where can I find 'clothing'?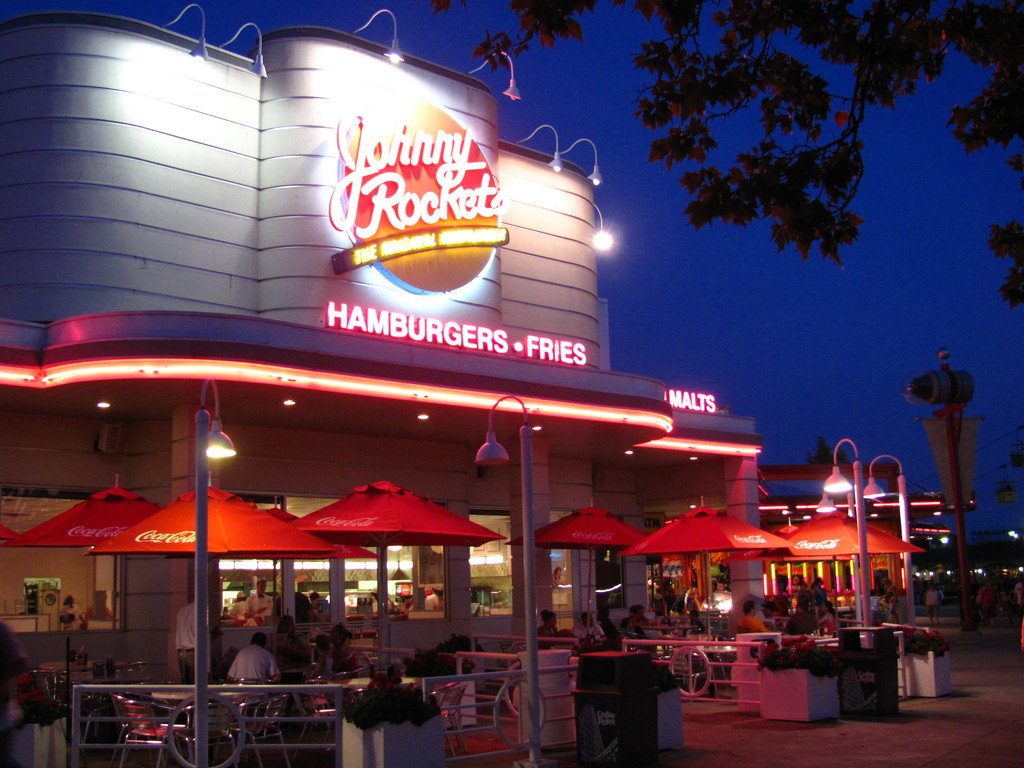
You can find it at rect(737, 612, 769, 635).
